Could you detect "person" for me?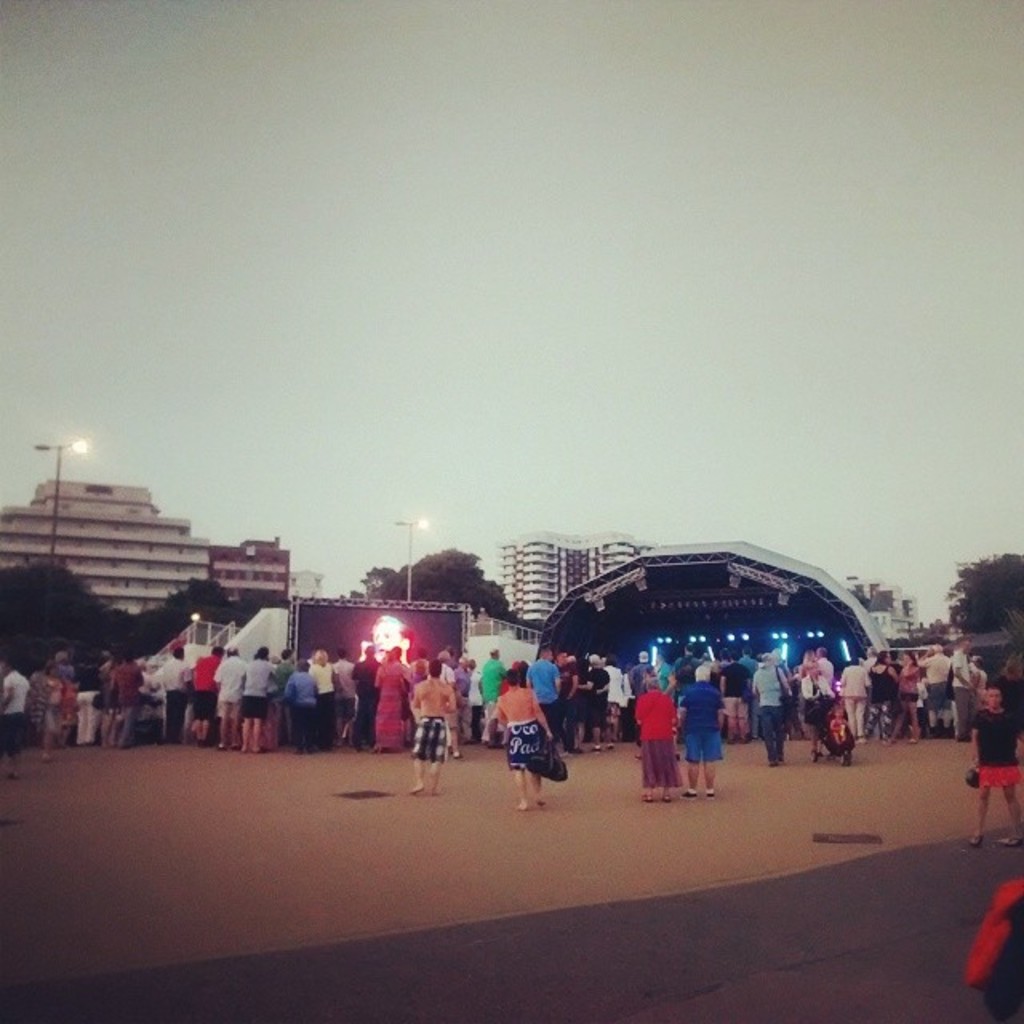
Detection result: box(490, 666, 557, 816).
